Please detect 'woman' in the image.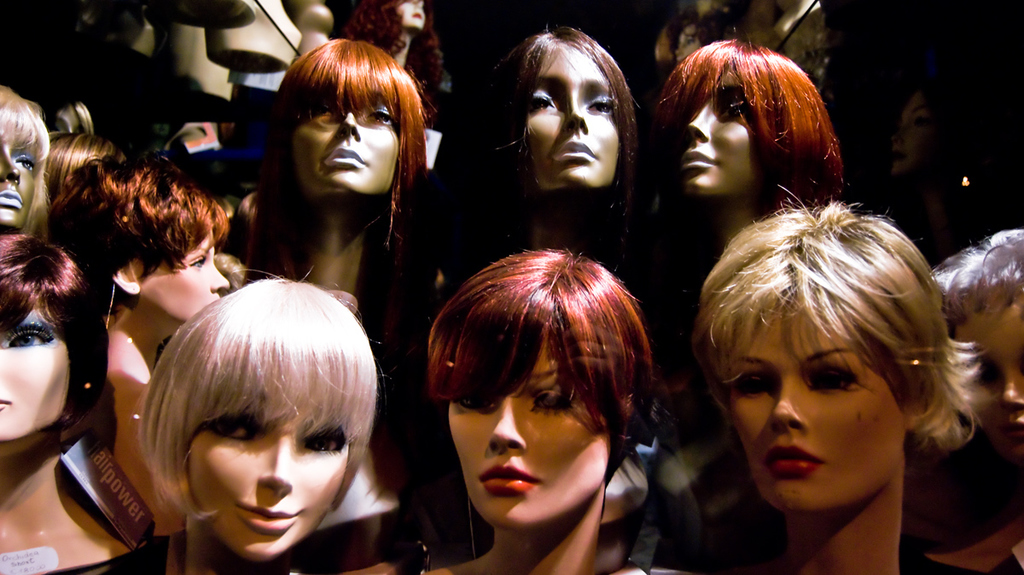
region(0, 235, 129, 574).
